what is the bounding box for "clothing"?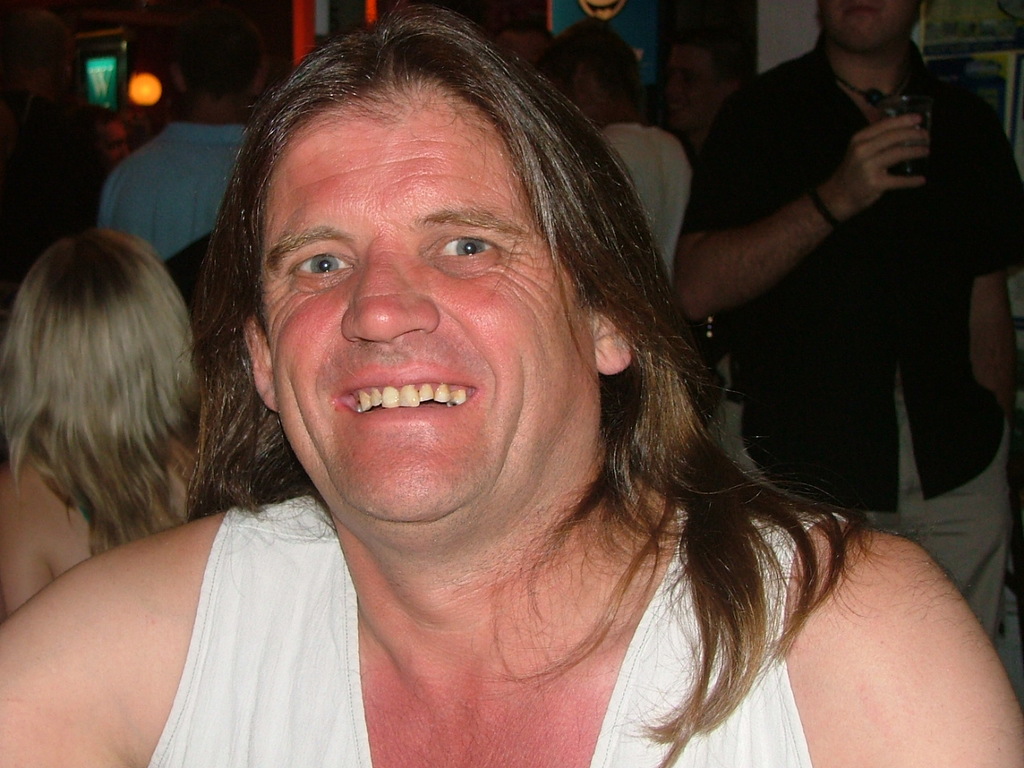
x1=591 y1=118 x2=707 y2=270.
